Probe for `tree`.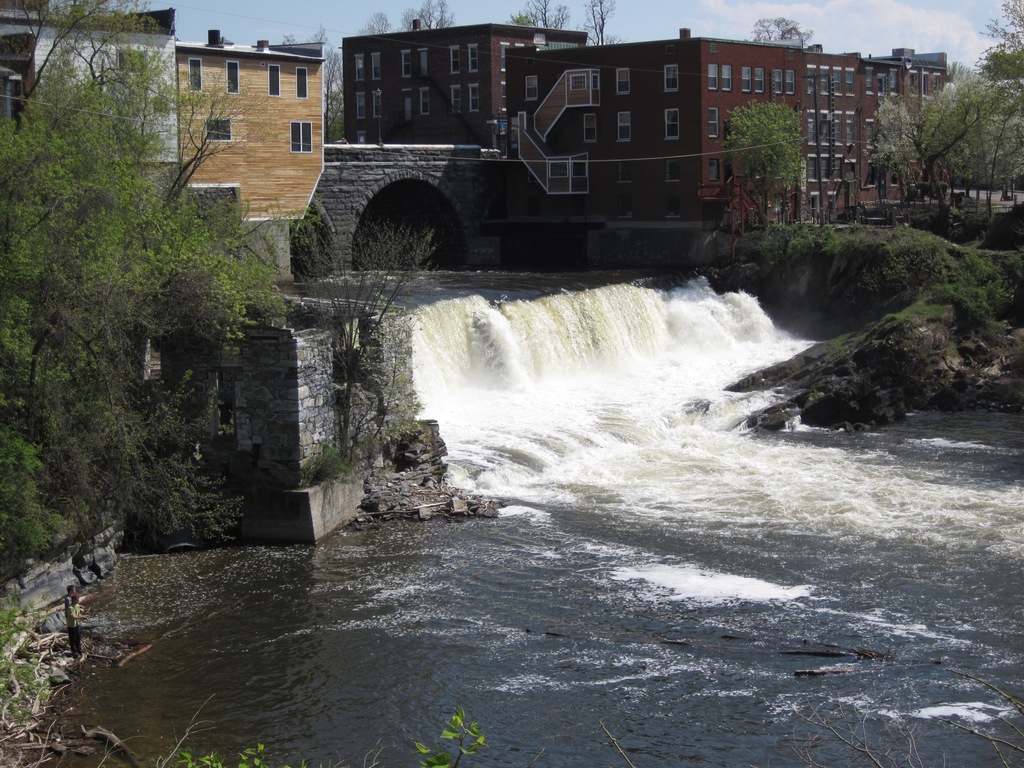
Probe result: [left=392, top=0, right=461, bottom=39].
